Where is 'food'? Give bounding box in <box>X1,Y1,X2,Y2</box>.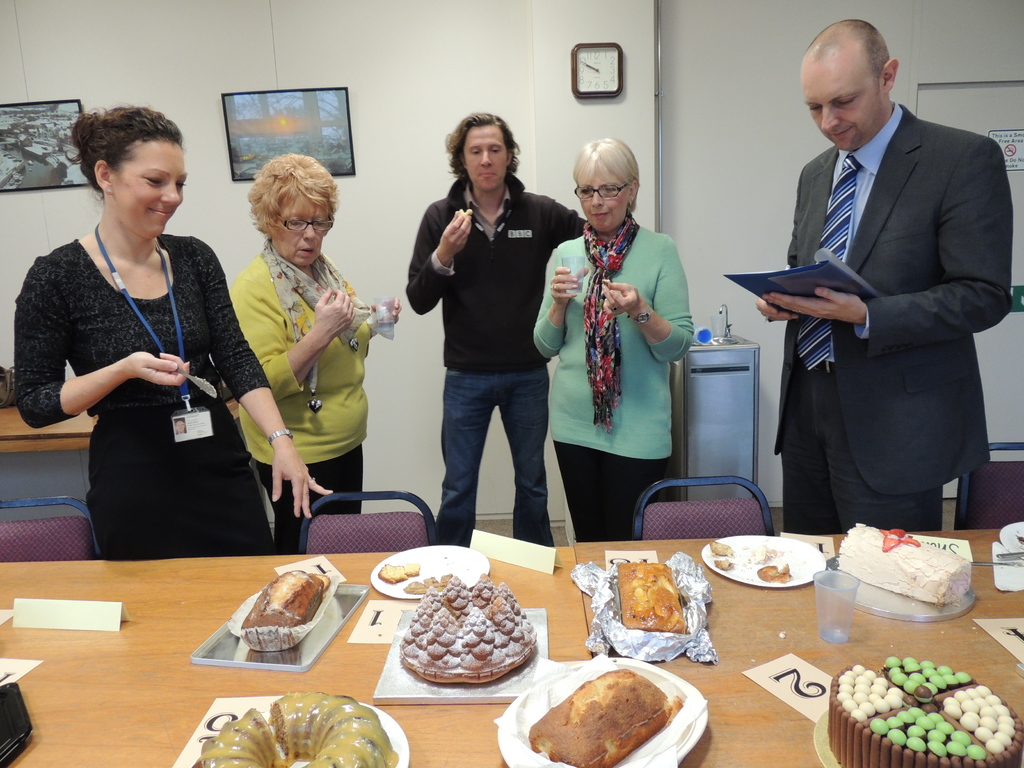
<box>912,685,936,701</box>.
